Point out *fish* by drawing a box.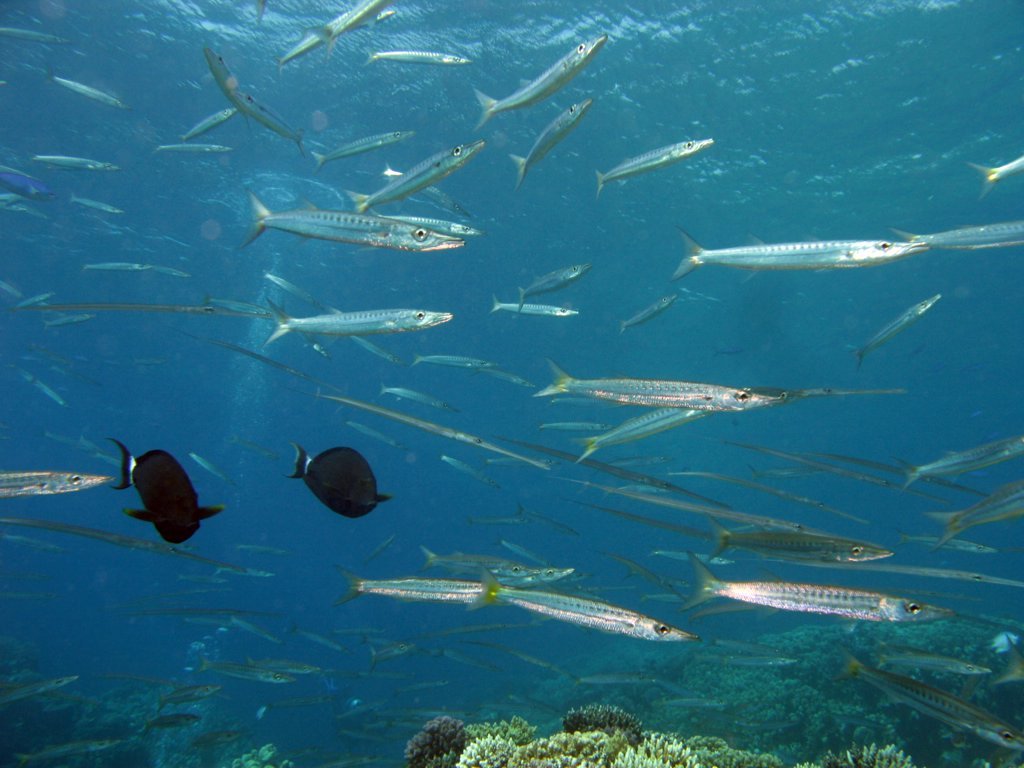
(172,104,236,145).
